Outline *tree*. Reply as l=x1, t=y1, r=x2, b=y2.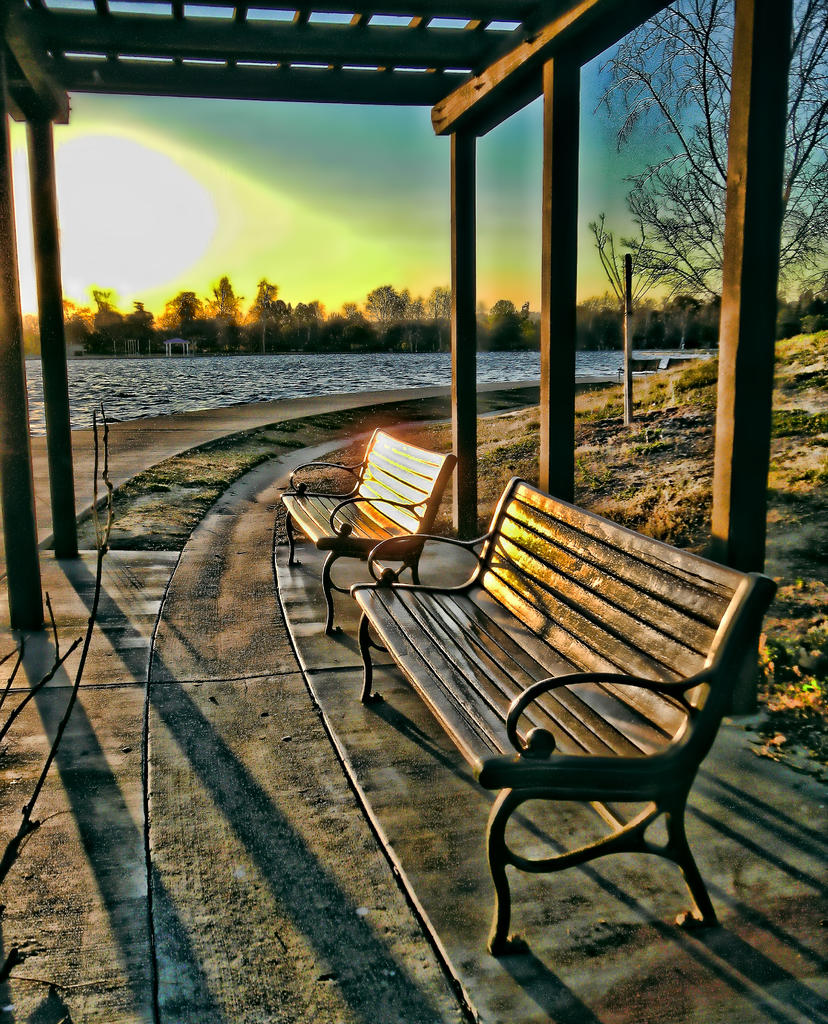
l=333, t=300, r=384, b=357.
